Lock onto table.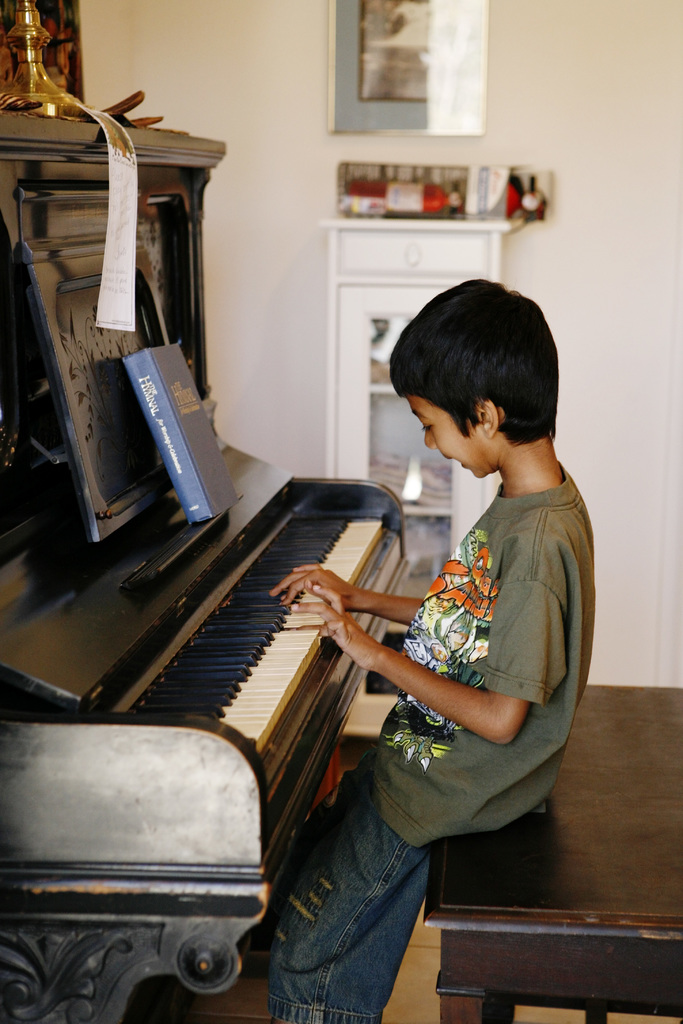
Locked: bbox=[429, 678, 677, 1023].
